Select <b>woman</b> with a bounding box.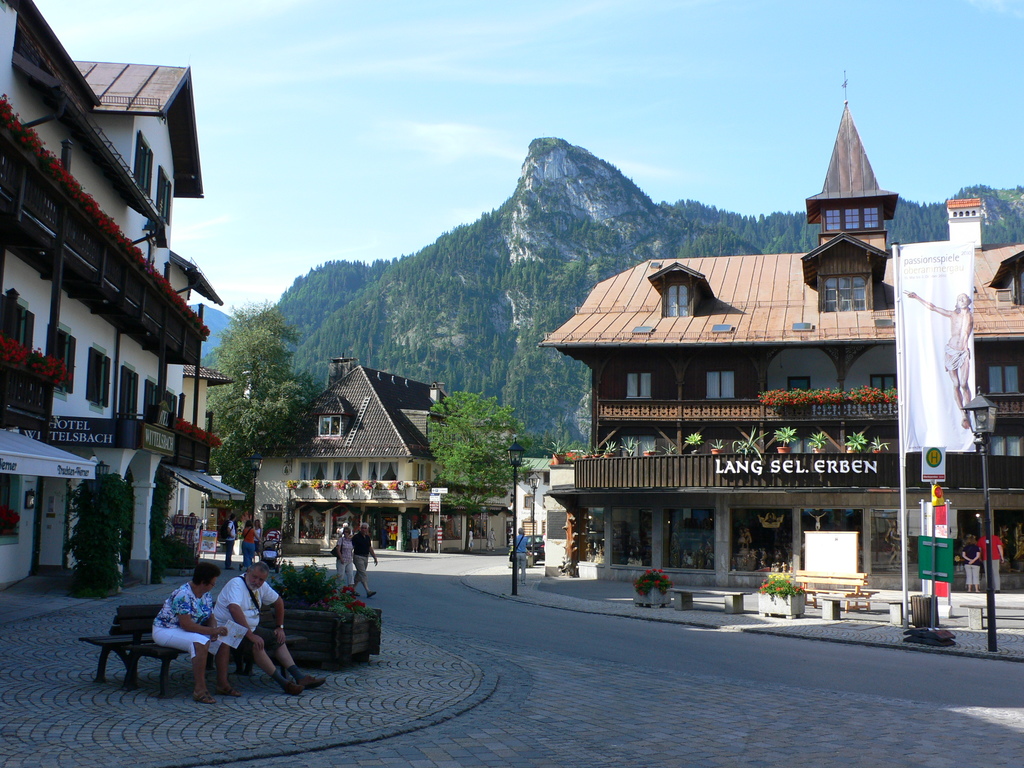
<region>153, 562, 243, 701</region>.
